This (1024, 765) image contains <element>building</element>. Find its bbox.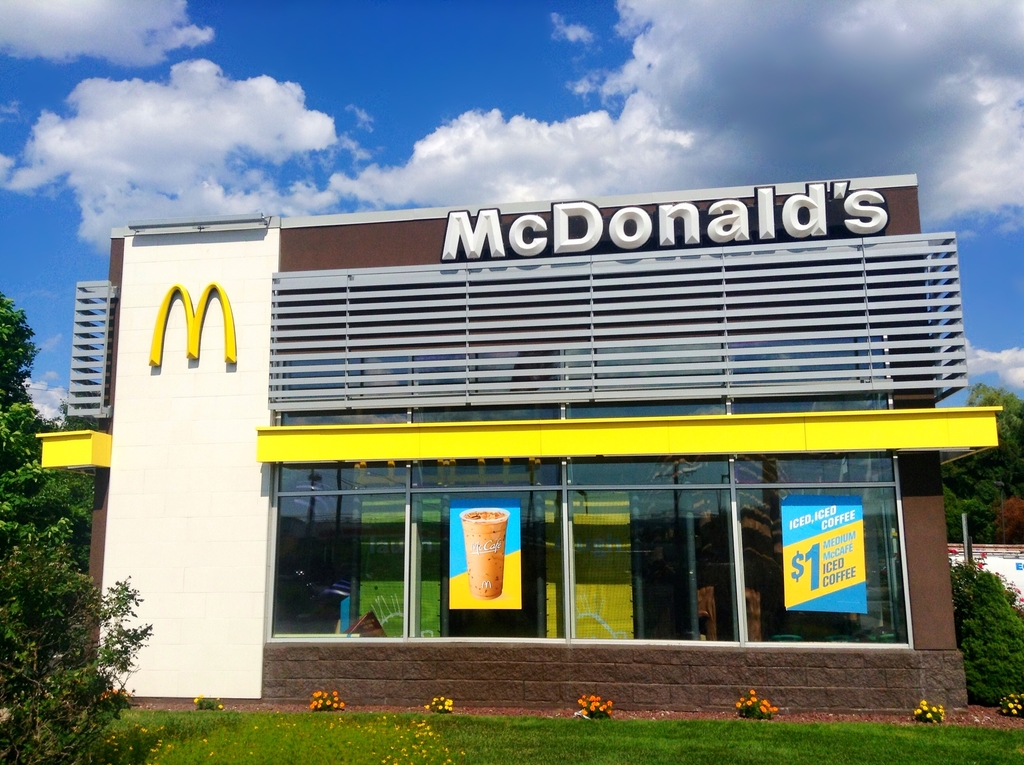
{"left": 36, "top": 171, "right": 1001, "bottom": 710}.
